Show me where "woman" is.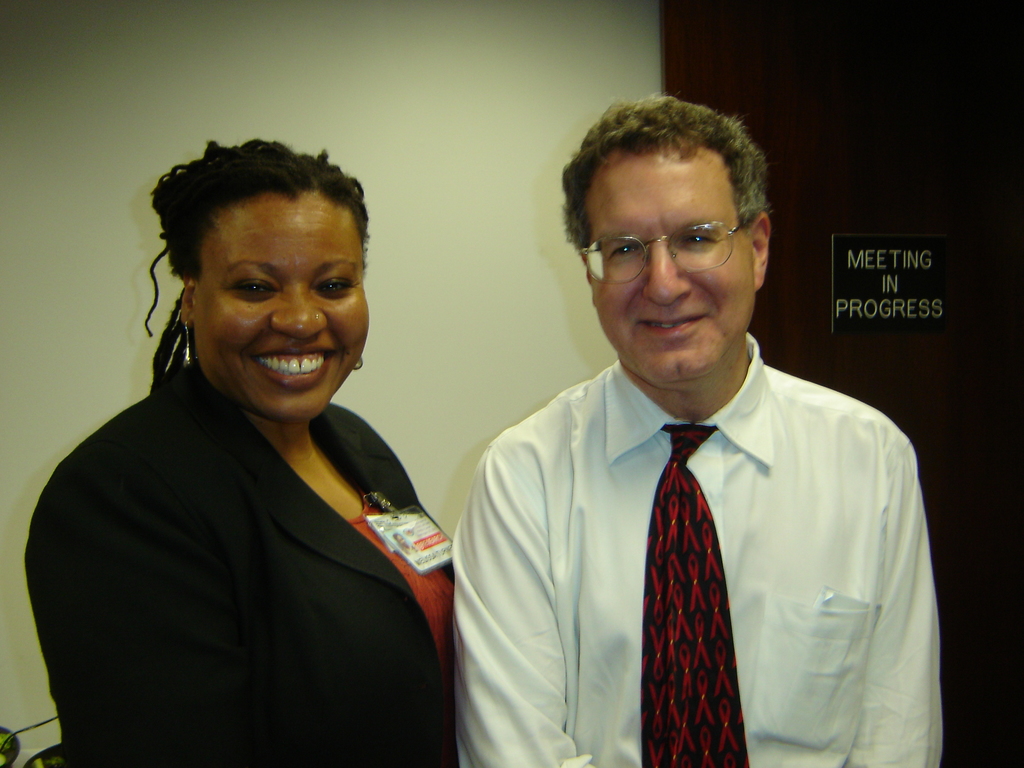
"woman" is at box(40, 138, 475, 765).
